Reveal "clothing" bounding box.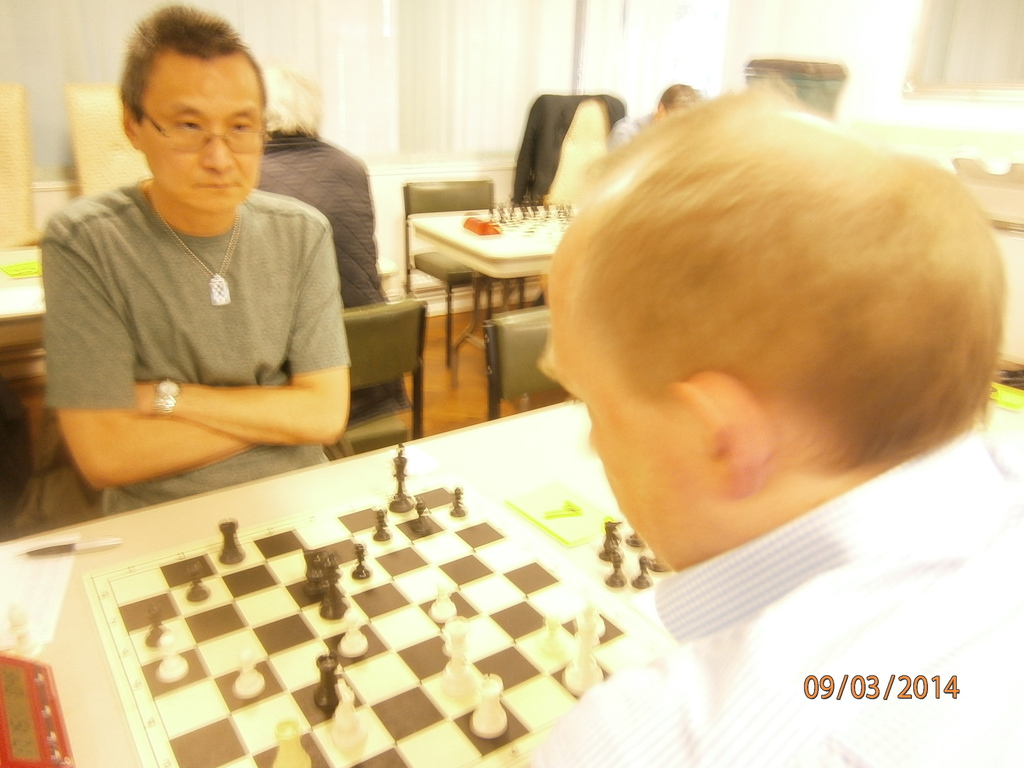
Revealed: x1=534, y1=428, x2=1023, y2=767.
